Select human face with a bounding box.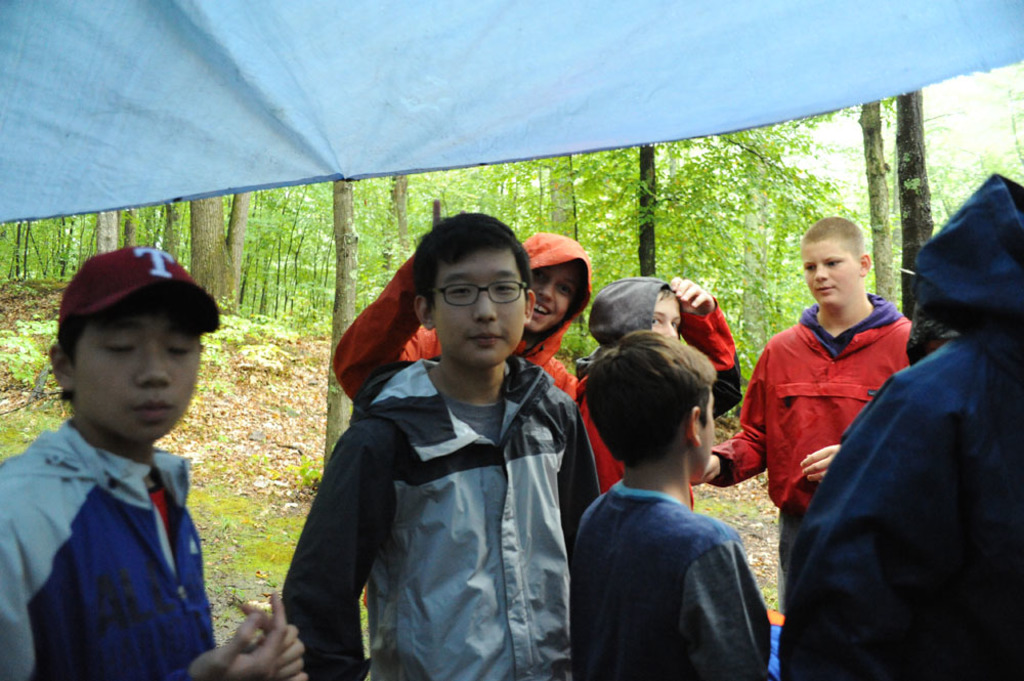
bbox=(803, 242, 858, 308).
